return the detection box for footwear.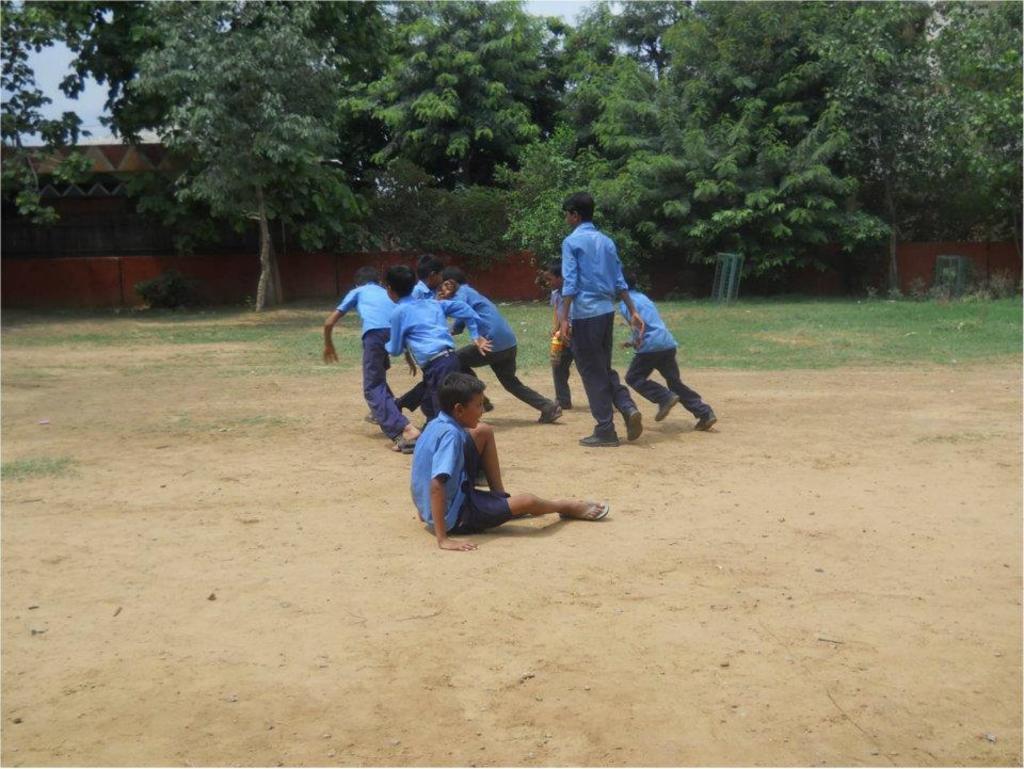
left=365, top=411, right=387, bottom=427.
